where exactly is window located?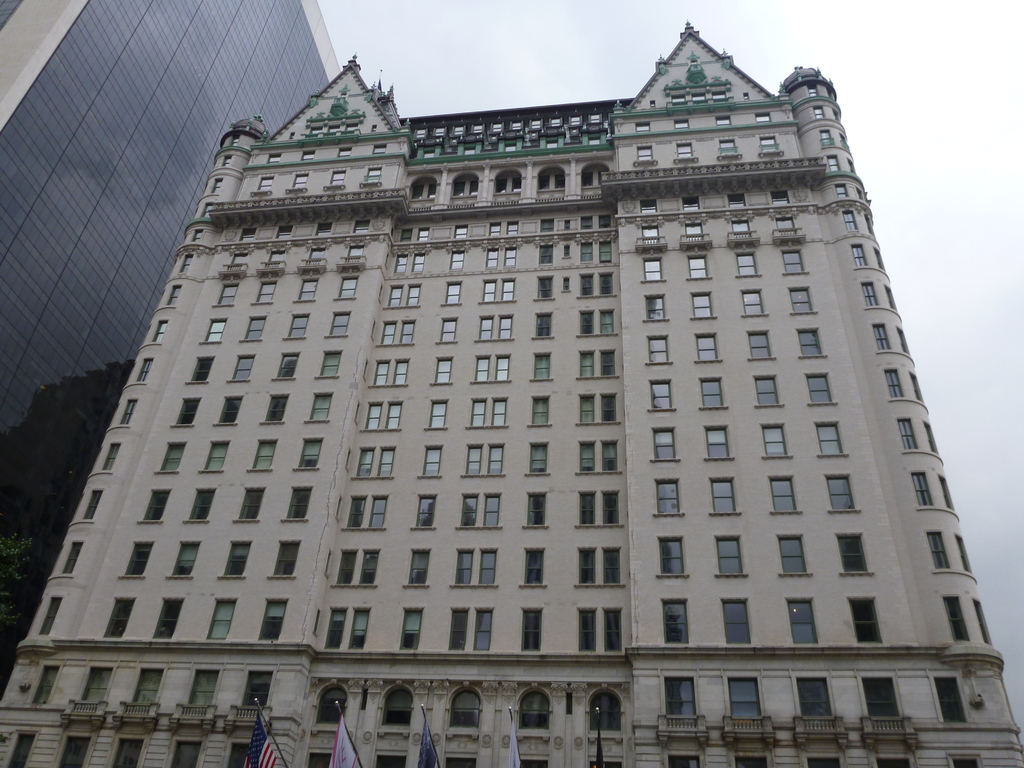
Its bounding box is bbox(213, 281, 239, 307).
